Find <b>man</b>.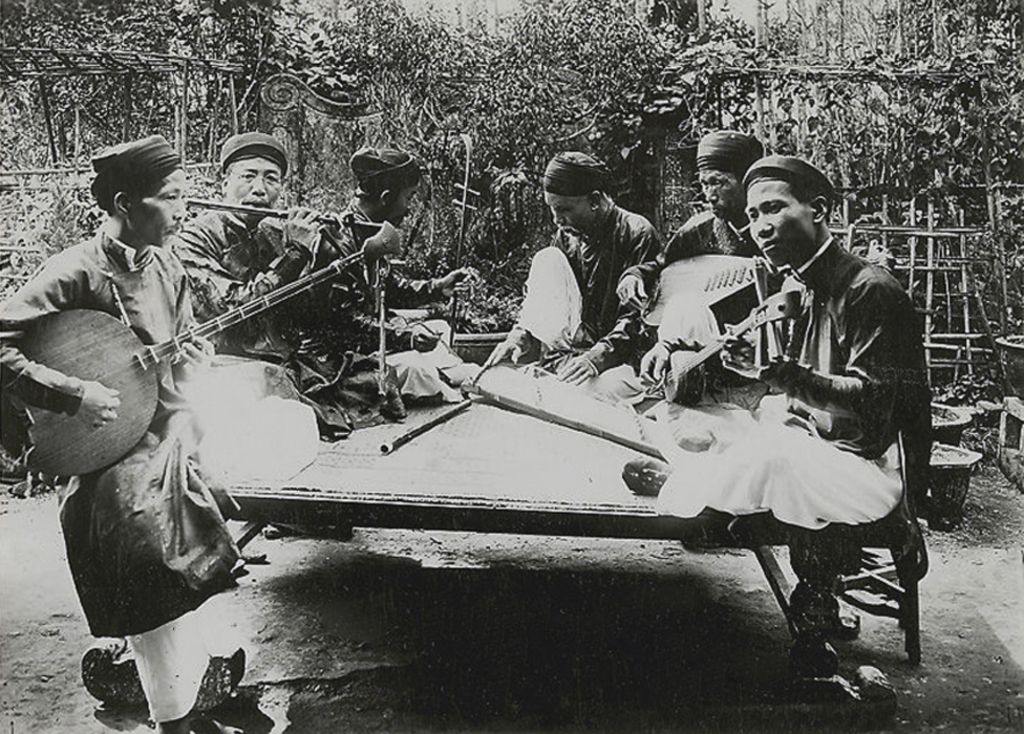
pyautogui.locateOnScreen(621, 156, 931, 587).
